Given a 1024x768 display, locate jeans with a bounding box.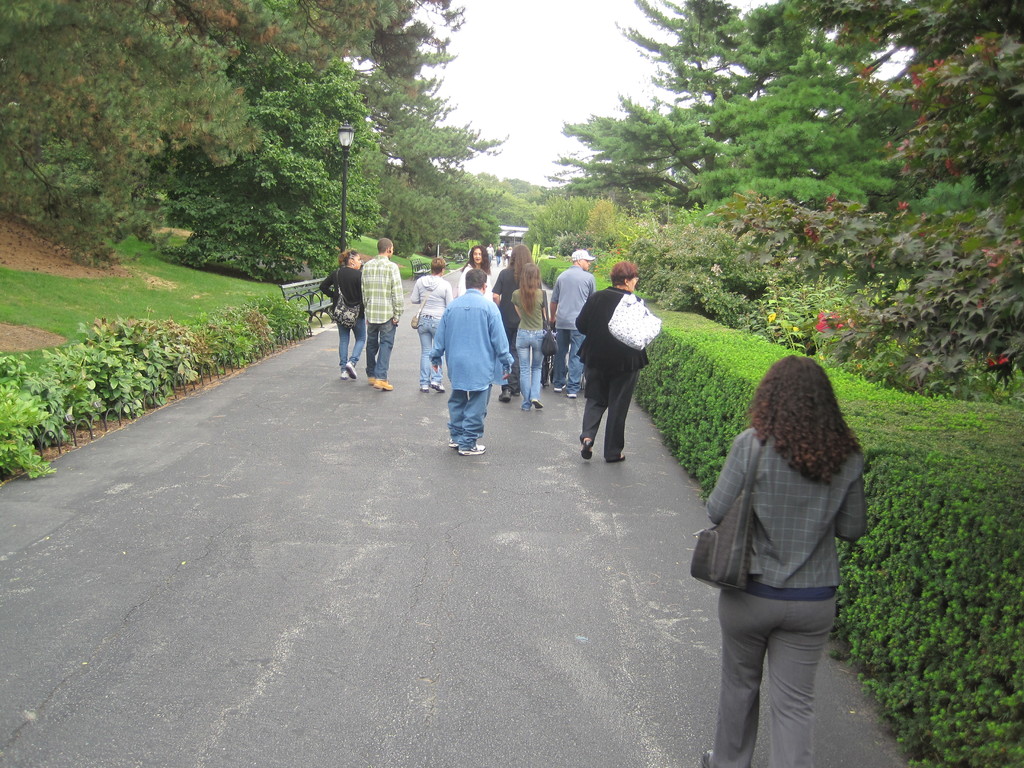
Located: (x1=718, y1=570, x2=857, y2=755).
